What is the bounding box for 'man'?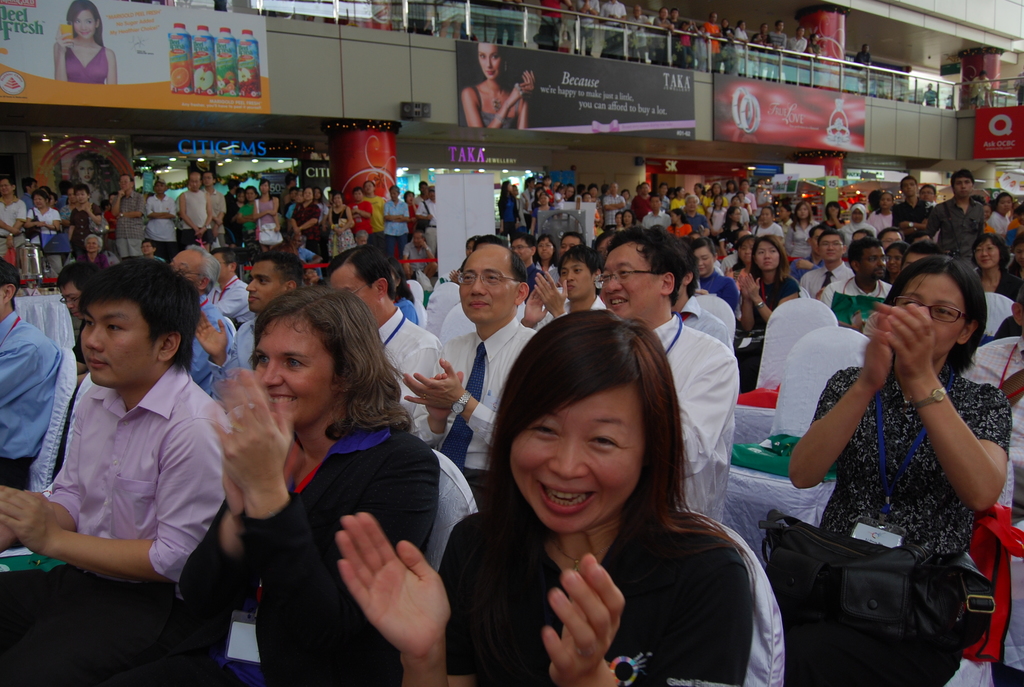
region(970, 72, 991, 108).
